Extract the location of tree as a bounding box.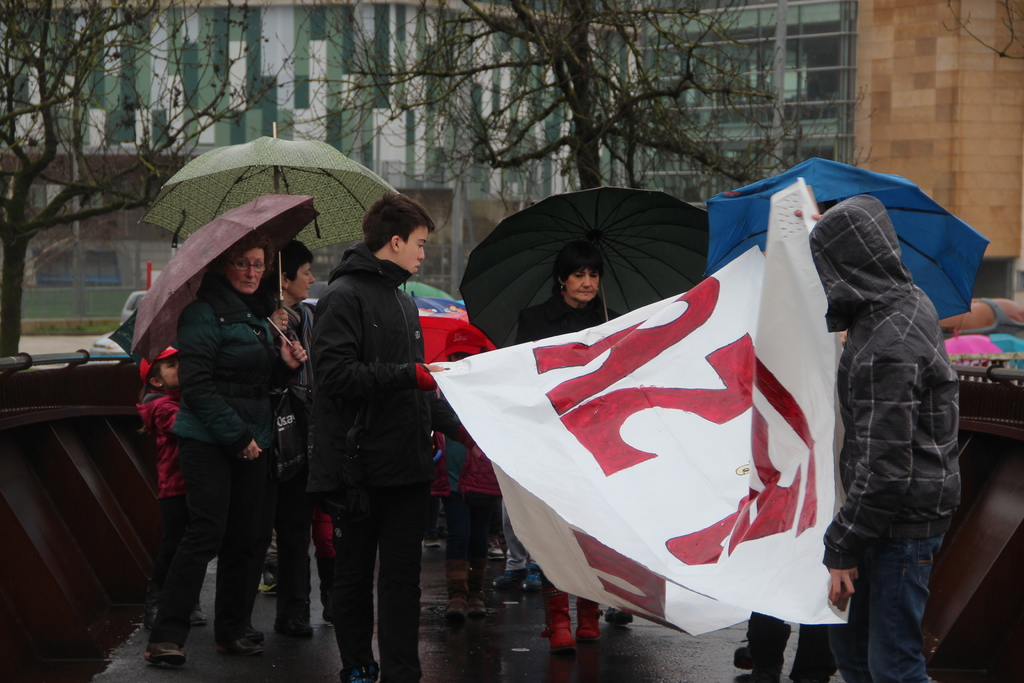
detection(328, 0, 856, 228).
